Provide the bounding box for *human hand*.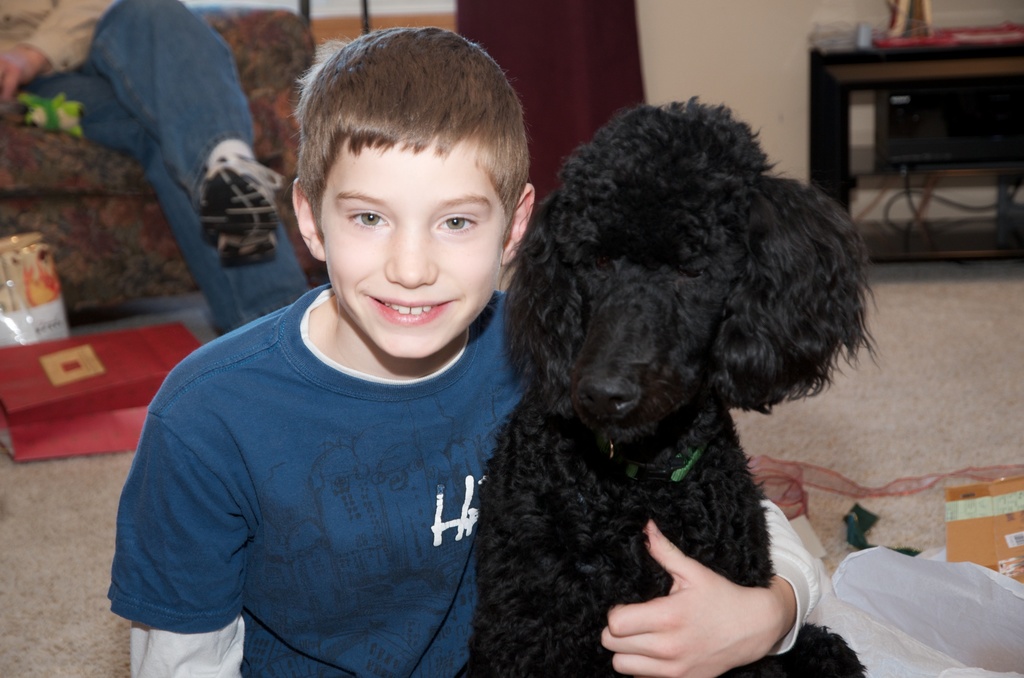
<box>609,551,795,670</box>.
